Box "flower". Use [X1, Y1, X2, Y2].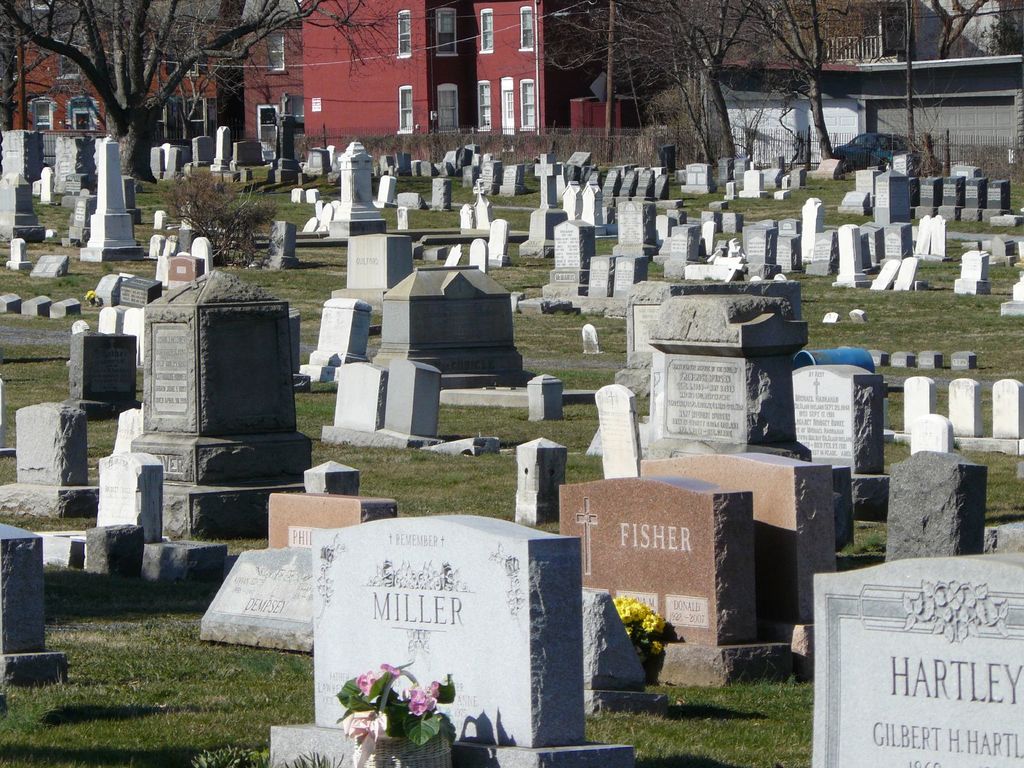
[86, 289, 95, 298].
